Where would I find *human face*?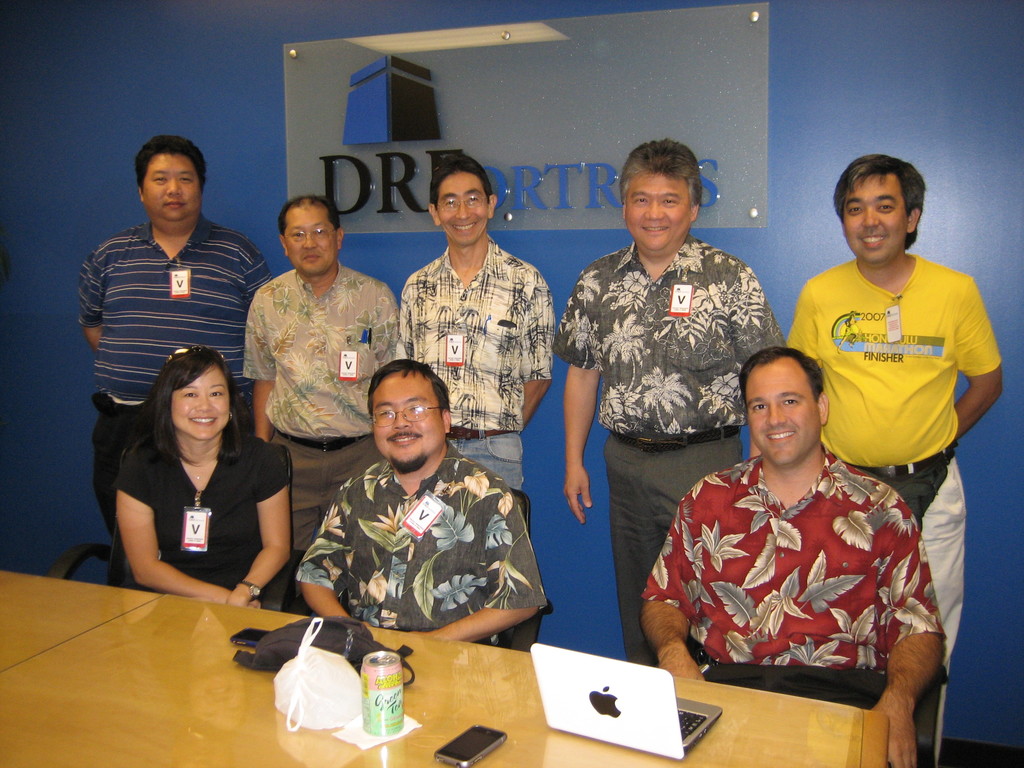
At BBox(284, 208, 337, 271).
